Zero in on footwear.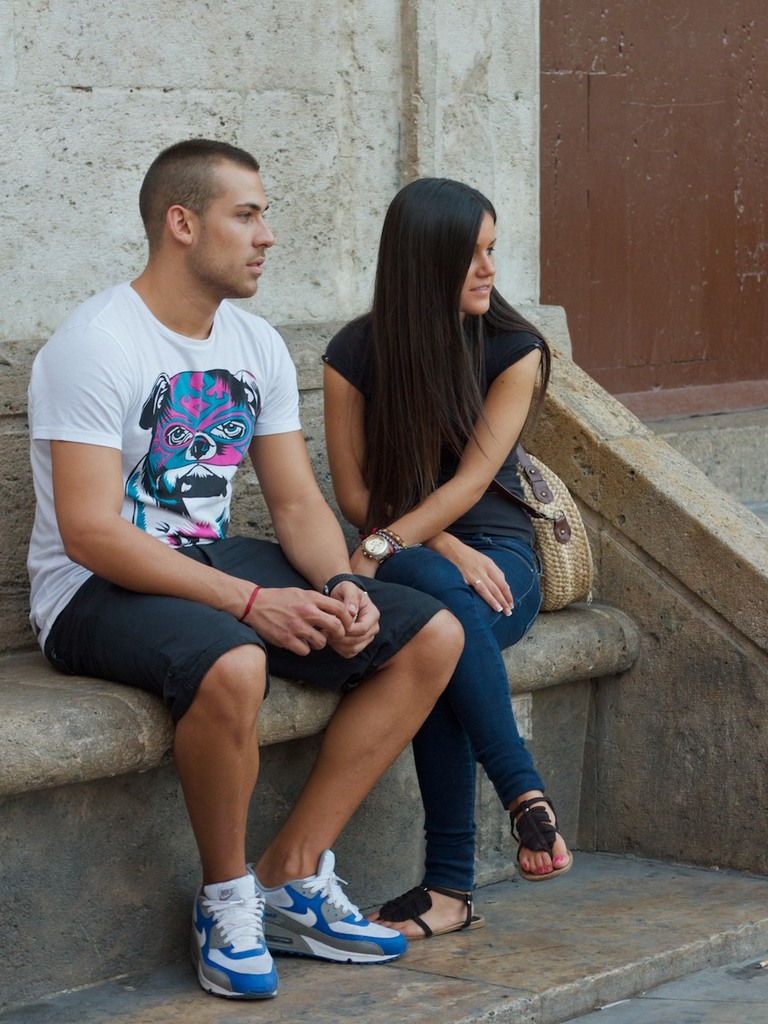
Zeroed in: {"x1": 243, "y1": 850, "x2": 407, "y2": 963}.
